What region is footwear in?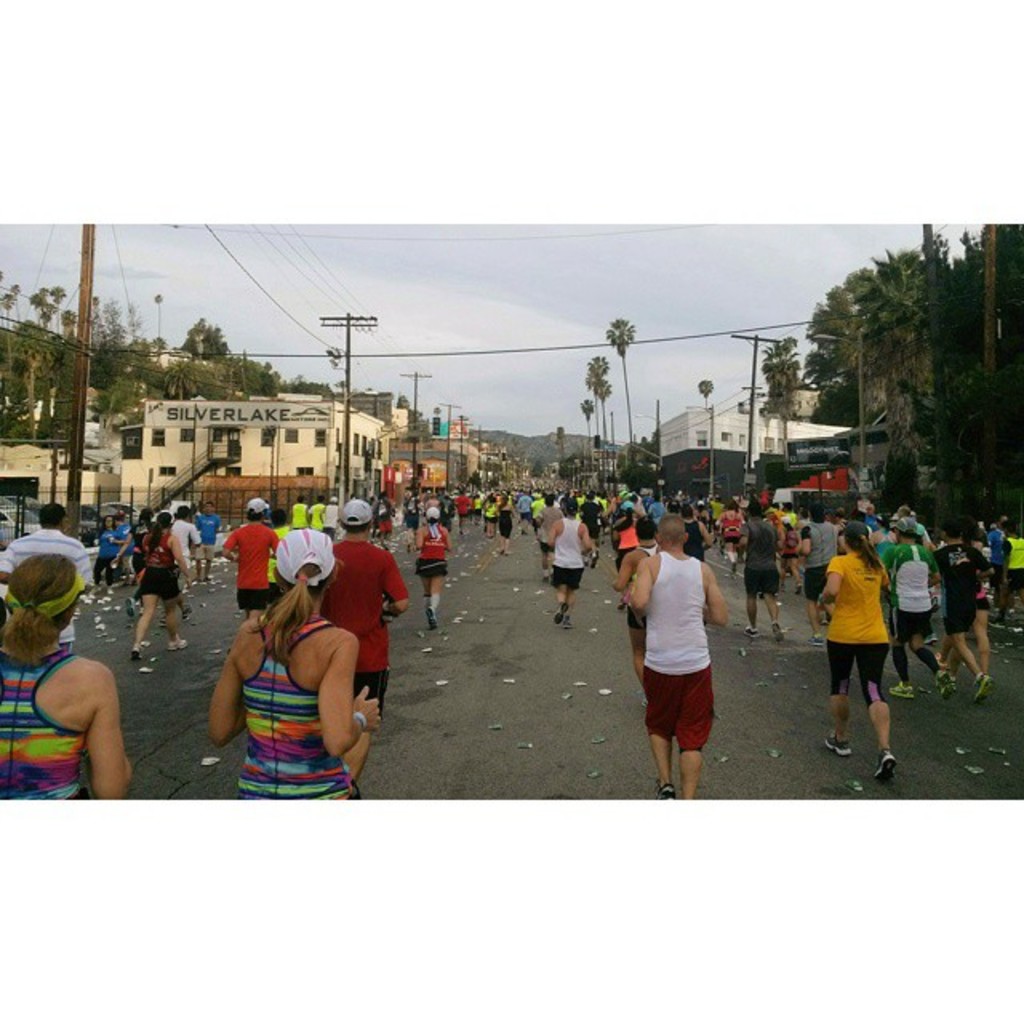
(x1=558, y1=610, x2=571, y2=630).
